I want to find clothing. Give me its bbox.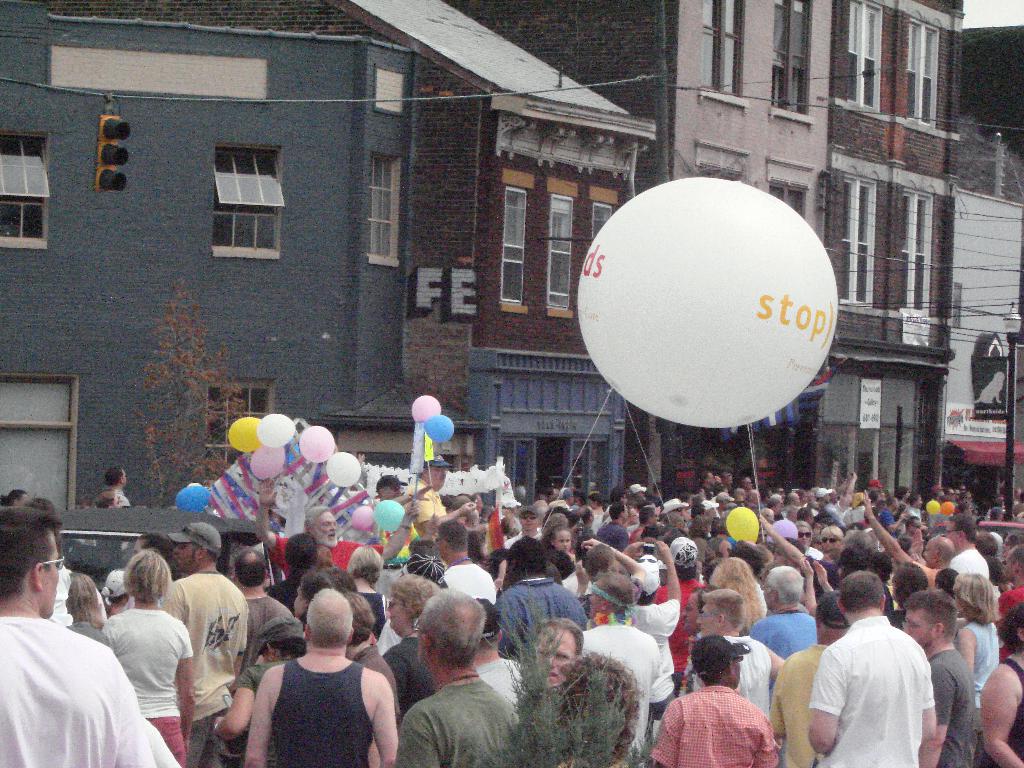
166, 566, 257, 762.
